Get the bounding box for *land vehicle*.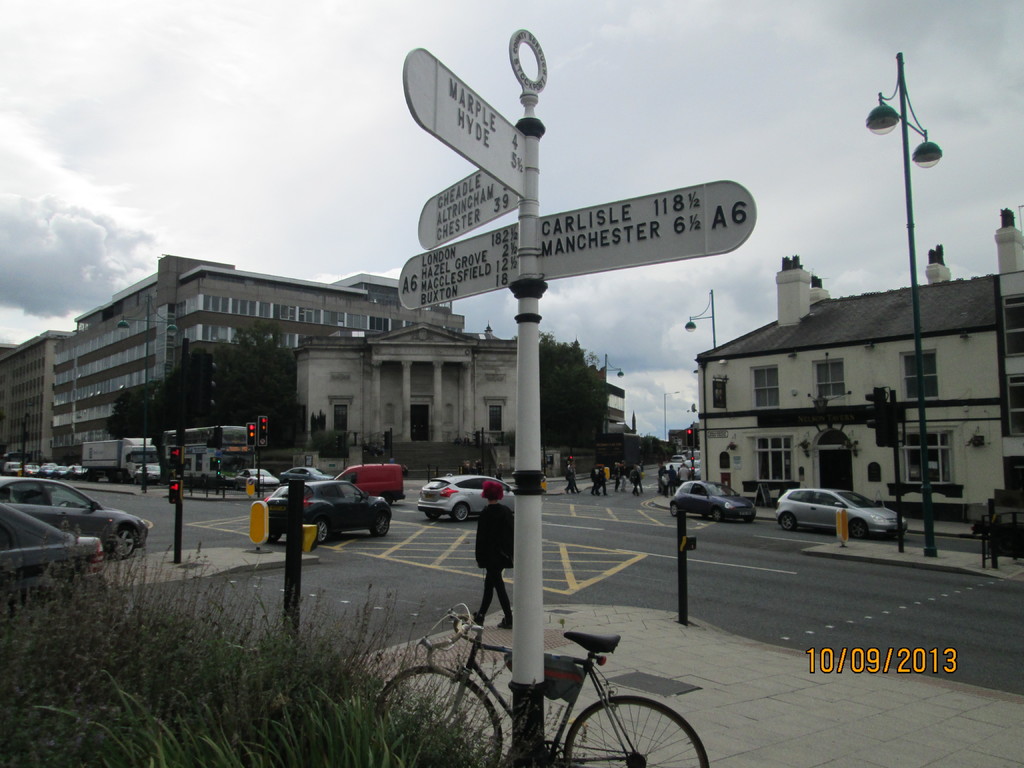
664:462:682:477.
